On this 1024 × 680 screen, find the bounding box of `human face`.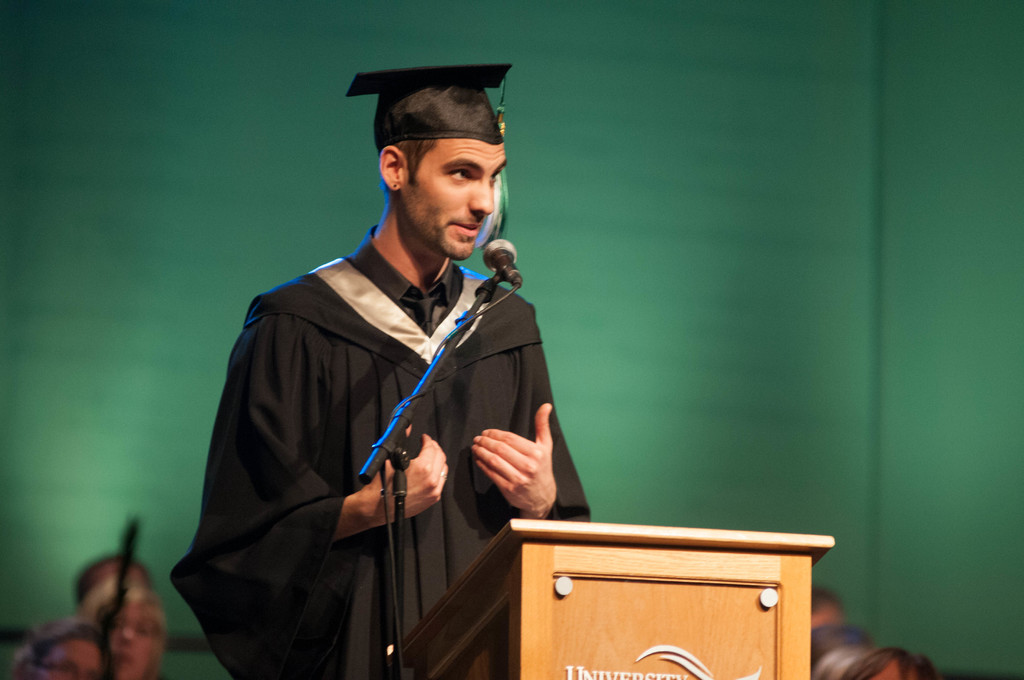
Bounding box: {"left": 399, "top": 142, "right": 502, "bottom": 259}.
